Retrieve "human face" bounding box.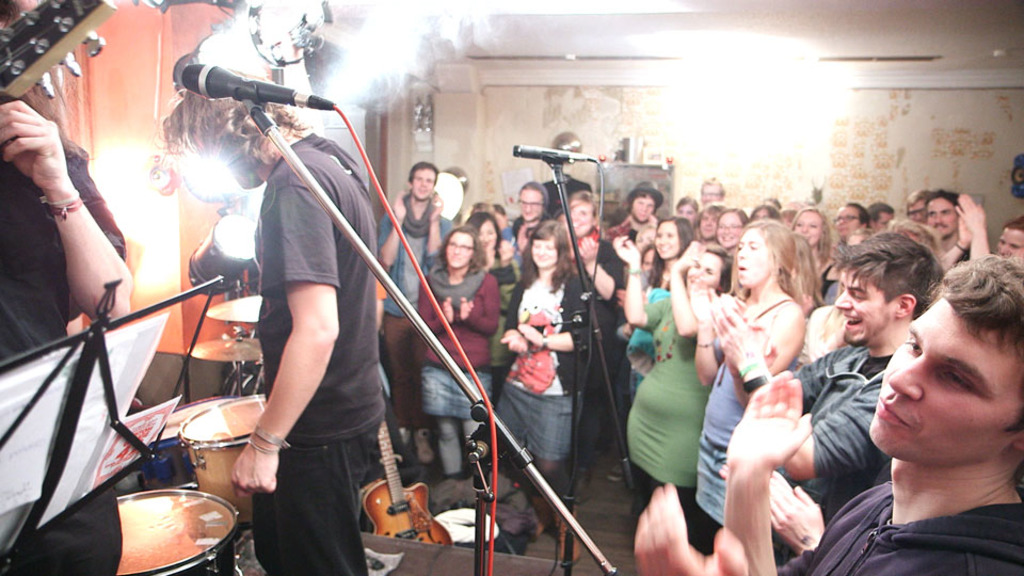
Bounding box: (left=686, top=251, right=722, bottom=294).
